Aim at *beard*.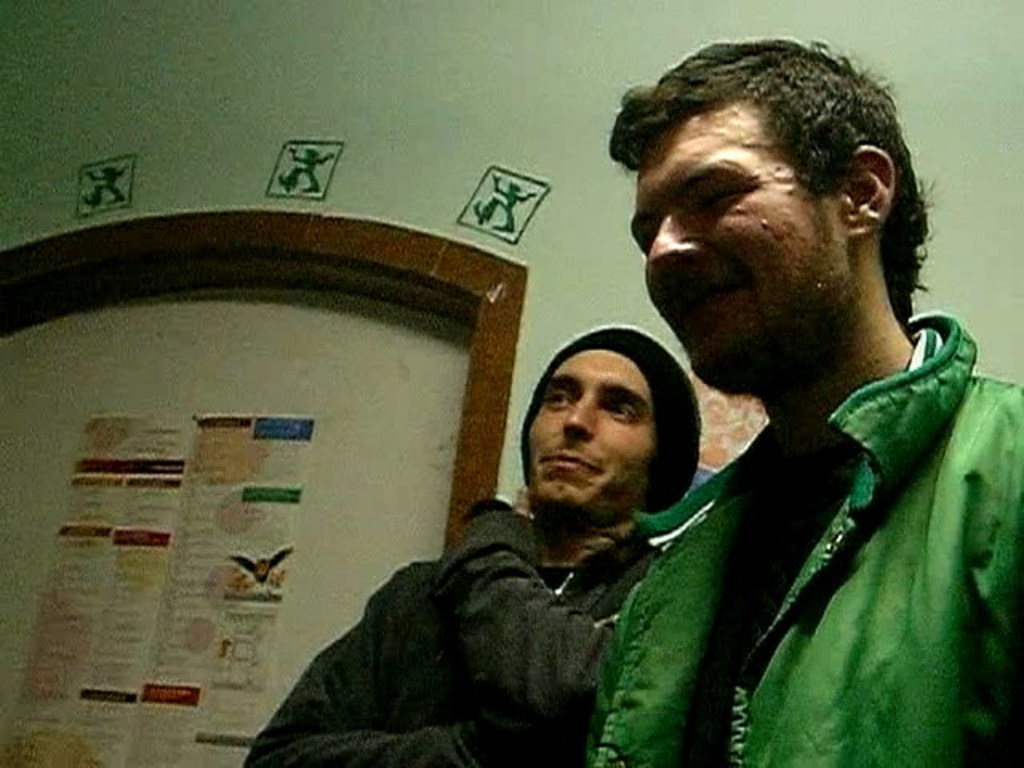
Aimed at (x1=670, y1=166, x2=890, y2=397).
